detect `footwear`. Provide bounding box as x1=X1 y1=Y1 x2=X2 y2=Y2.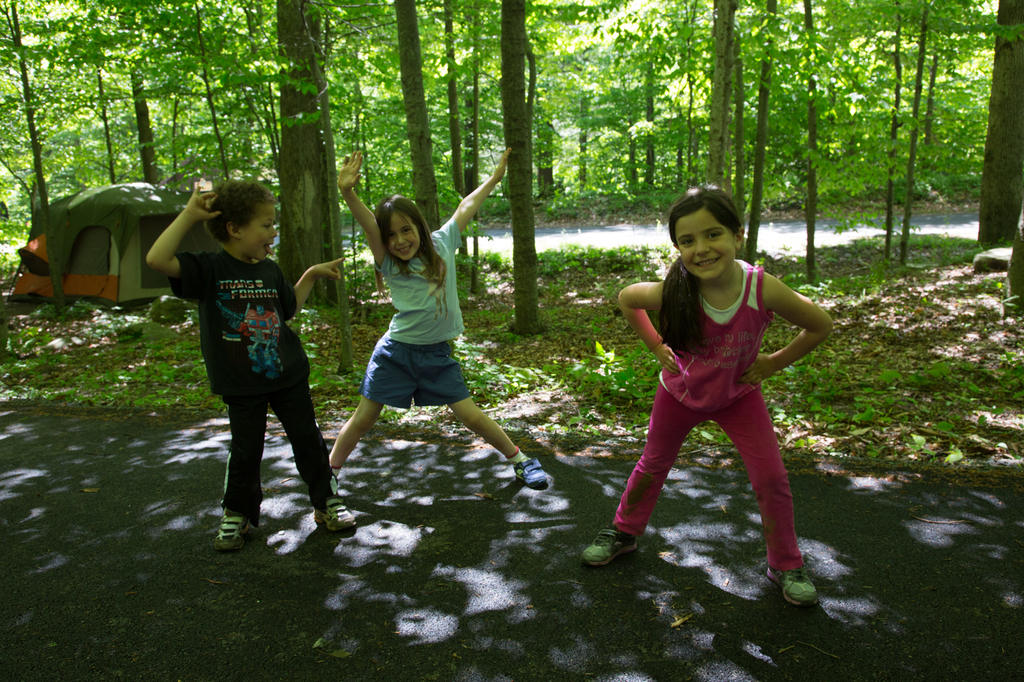
x1=313 y1=498 x2=362 y2=536.
